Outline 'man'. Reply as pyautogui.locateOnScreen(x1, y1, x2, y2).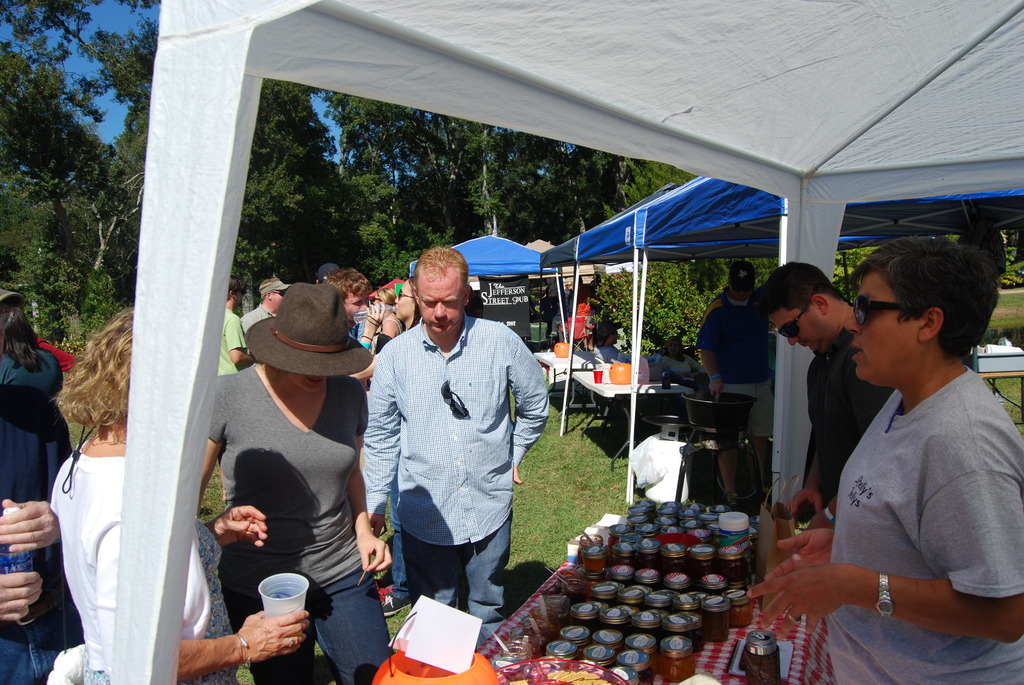
pyautogui.locateOnScreen(325, 265, 369, 349).
